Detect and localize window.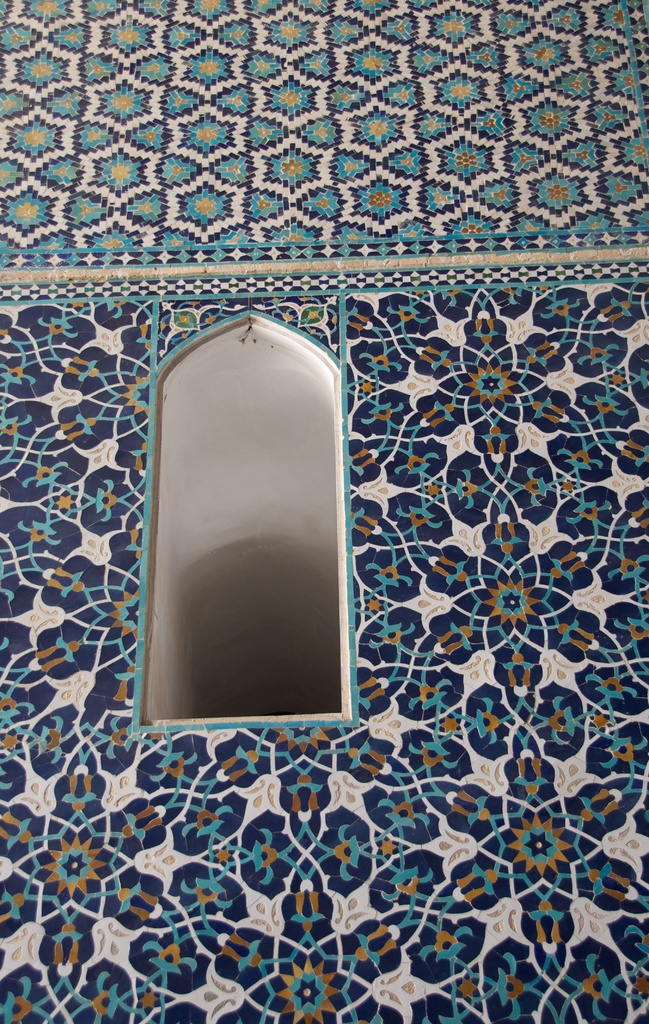
Localized at pyautogui.locateOnScreen(136, 318, 347, 723).
